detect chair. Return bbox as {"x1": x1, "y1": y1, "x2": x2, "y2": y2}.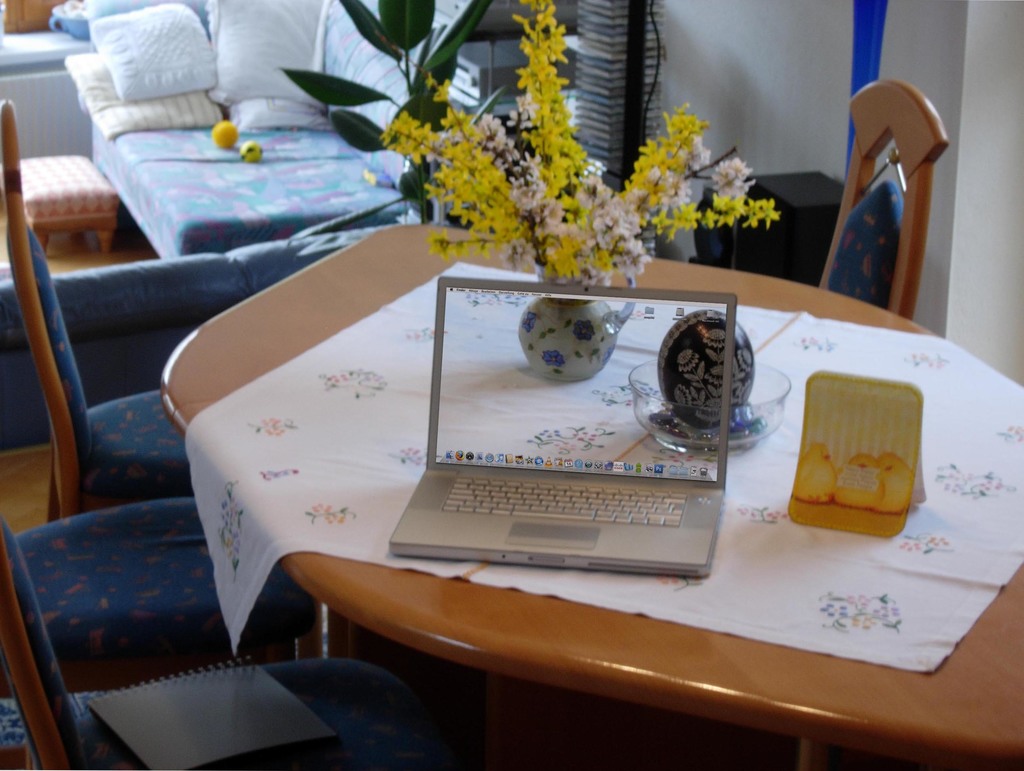
{"x1": 0, "y1": 523, "x2": 450, "y2": 770}.
